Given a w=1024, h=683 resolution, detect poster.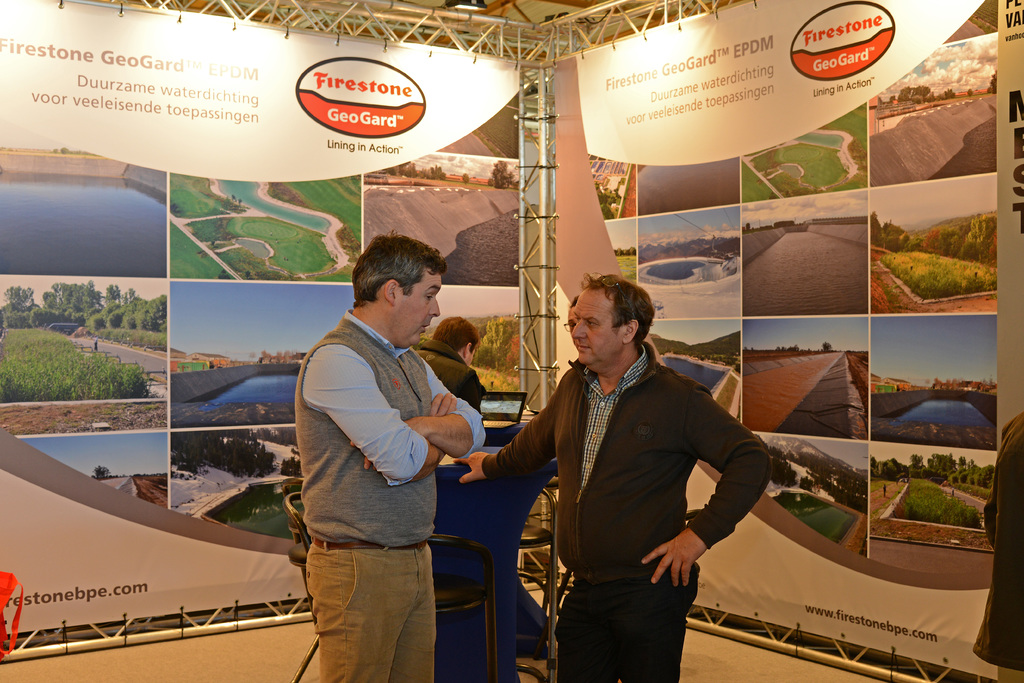
x1=3, y1=3, x2=531, y2=634.
